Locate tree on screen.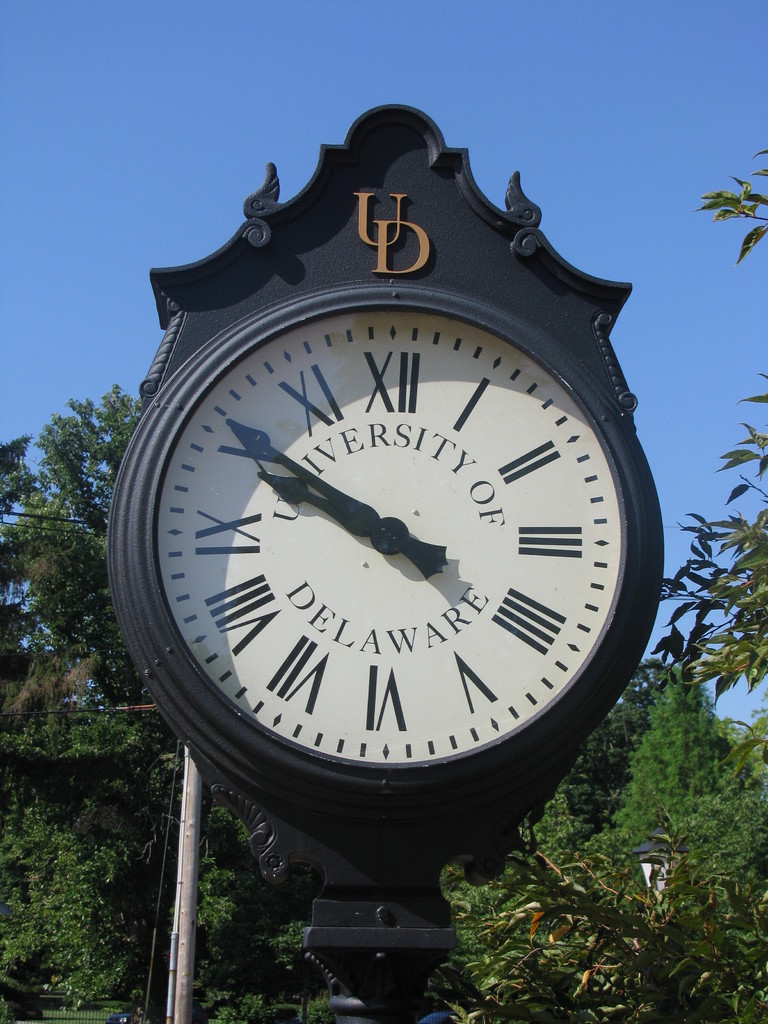
On screen at x1=645 y1=147 x2=767 y2=705.
